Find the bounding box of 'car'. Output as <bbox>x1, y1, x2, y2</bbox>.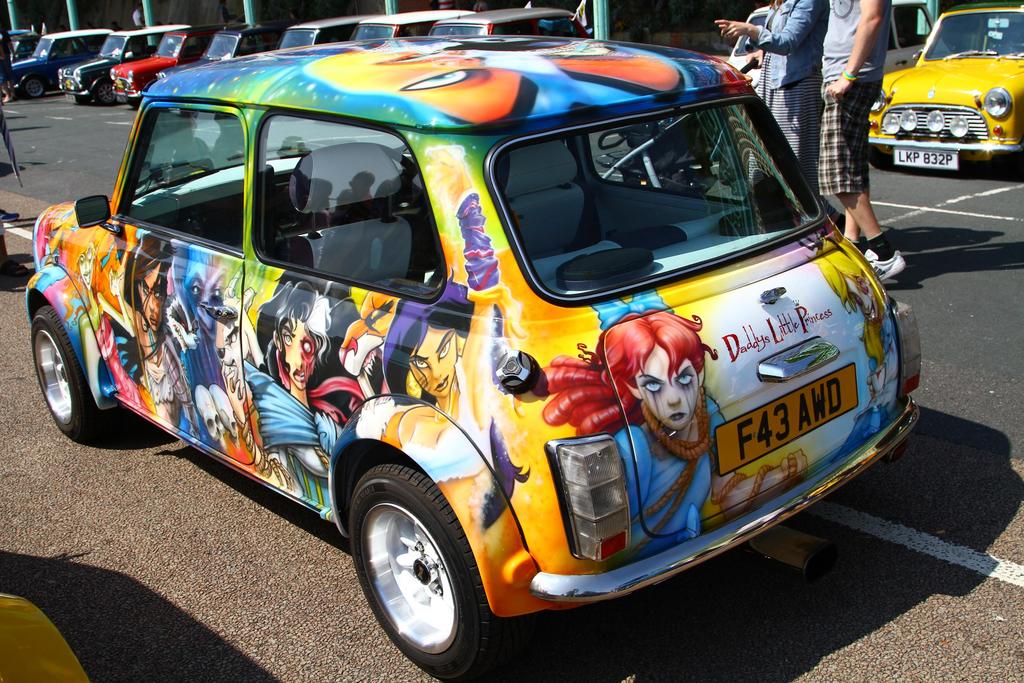
<bbox>344, 12, 474, 40</bbox>.
